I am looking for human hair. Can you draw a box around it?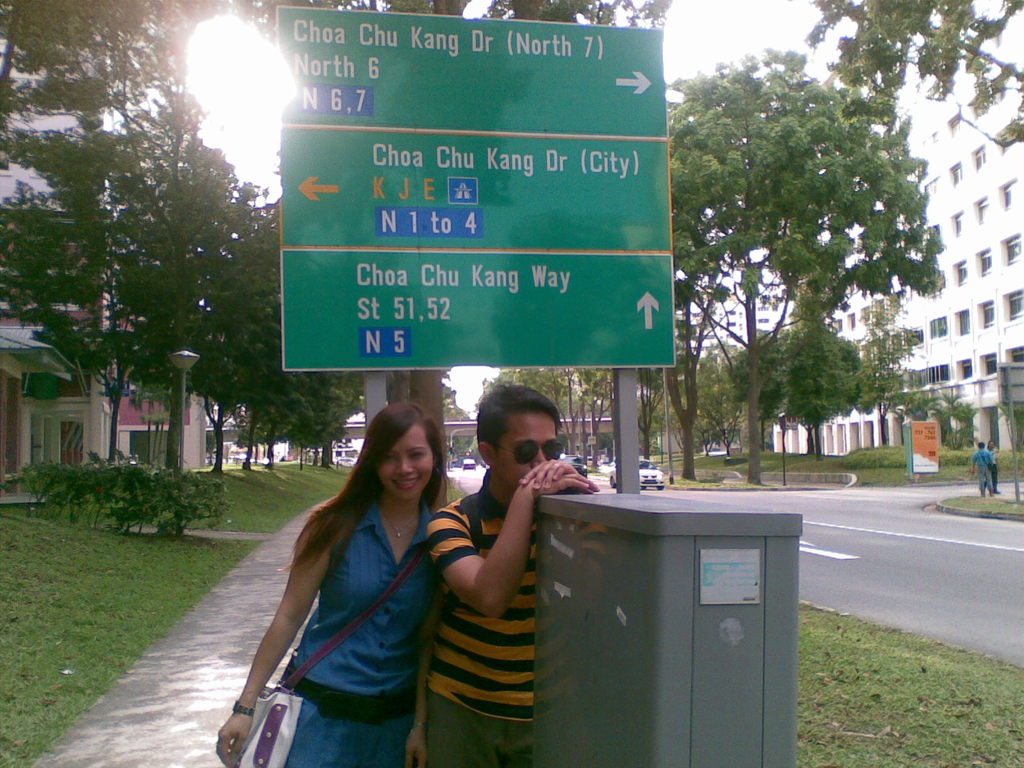
Sure, the bounding box is <region>476, 384, 559, 458</region>.
